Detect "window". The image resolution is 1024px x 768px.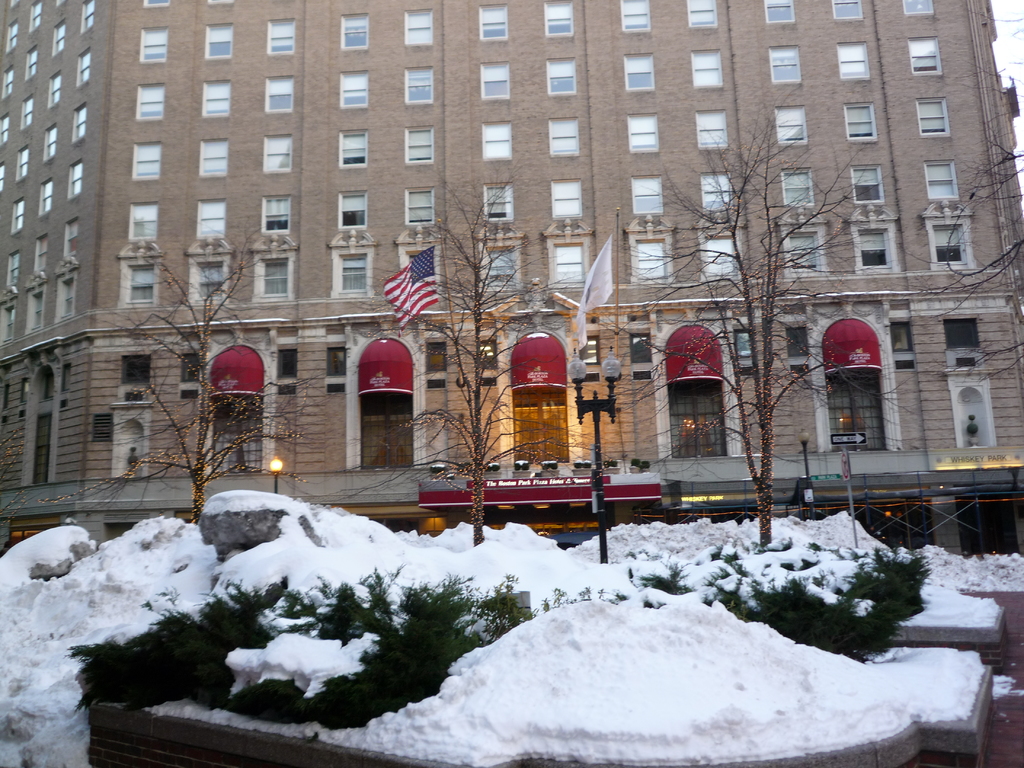
l=407, t=125, r=431, b=163.
